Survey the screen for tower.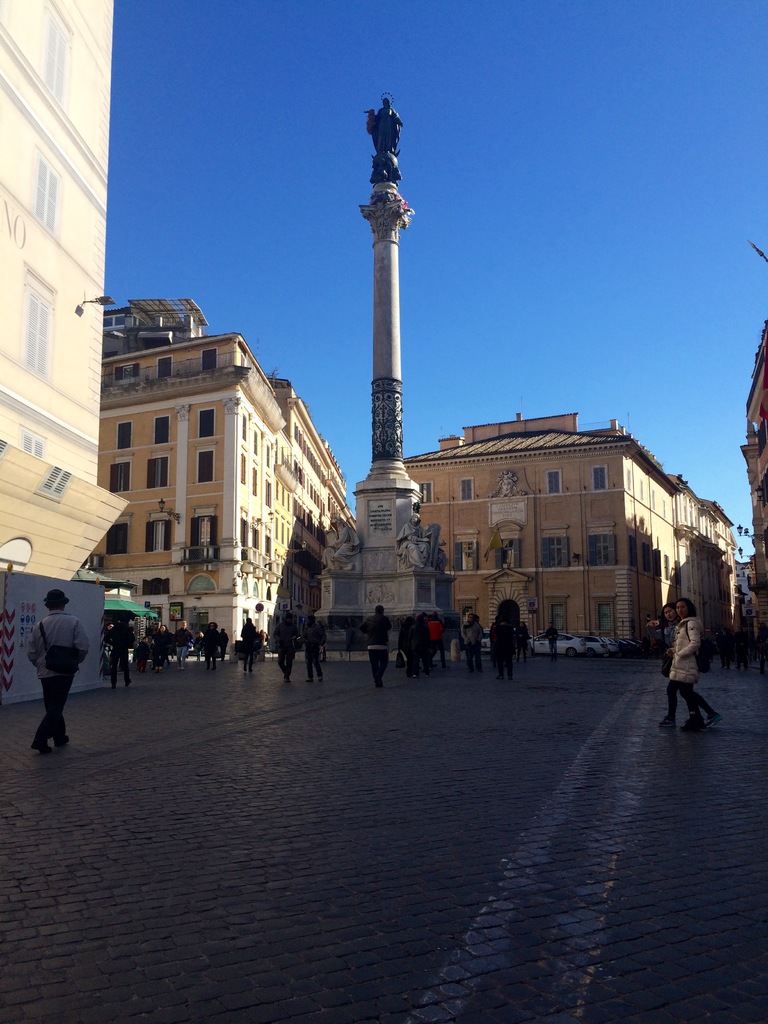
Survey found: (left=339, top=94, right=435, bottom=487).
